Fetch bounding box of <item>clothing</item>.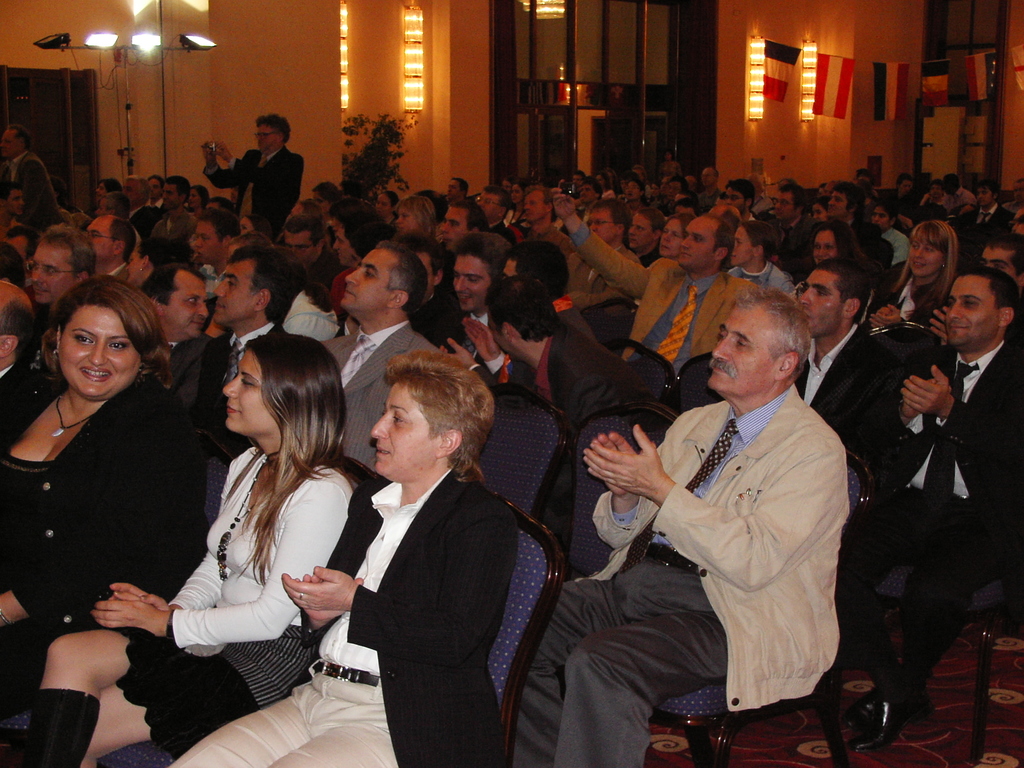
Bbox: region(104, 255, 129, 282).
